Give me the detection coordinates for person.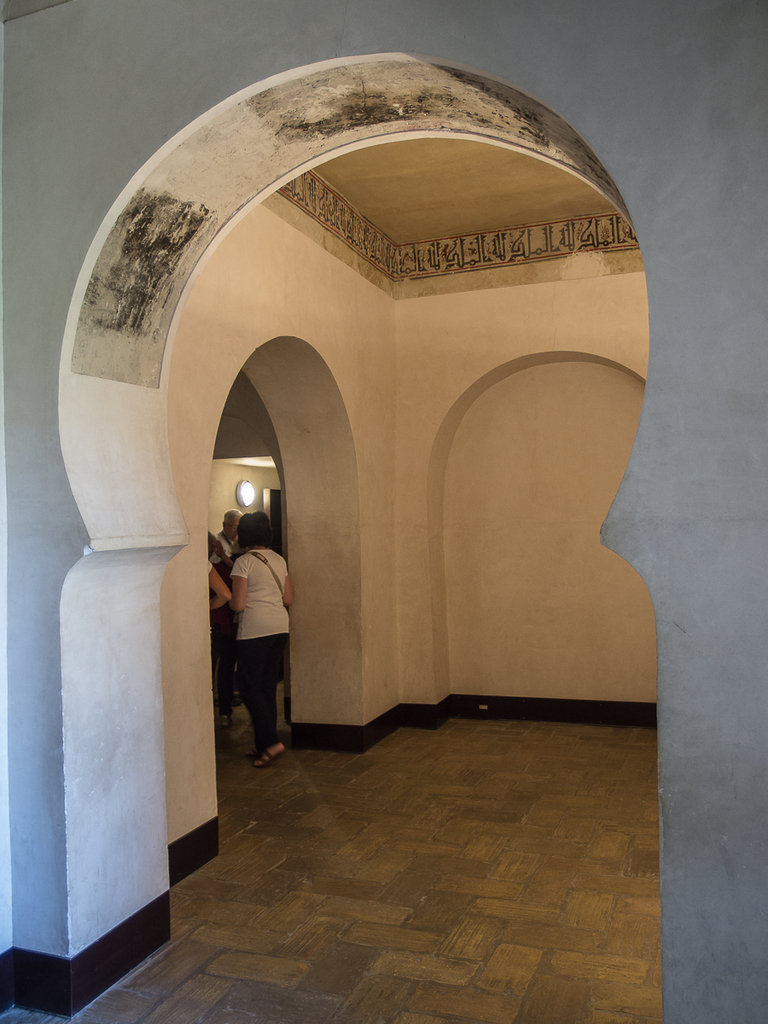
select_region(212, 568, 233, 607).
